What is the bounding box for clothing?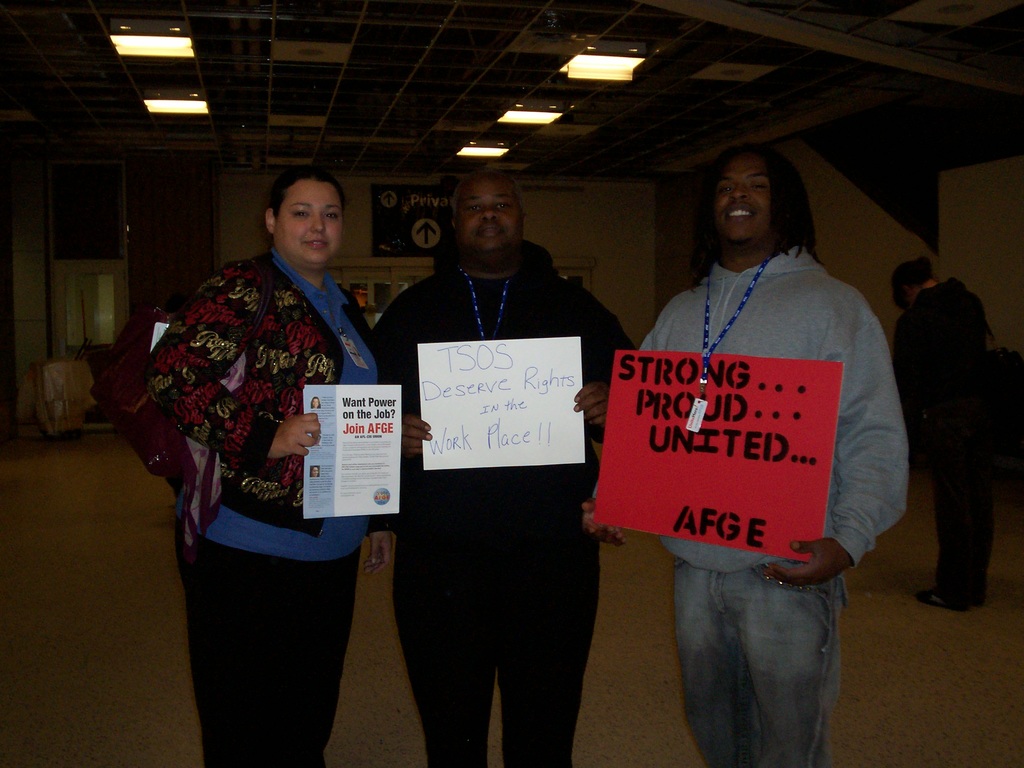
bbox=[361, 190, 628, 724].
